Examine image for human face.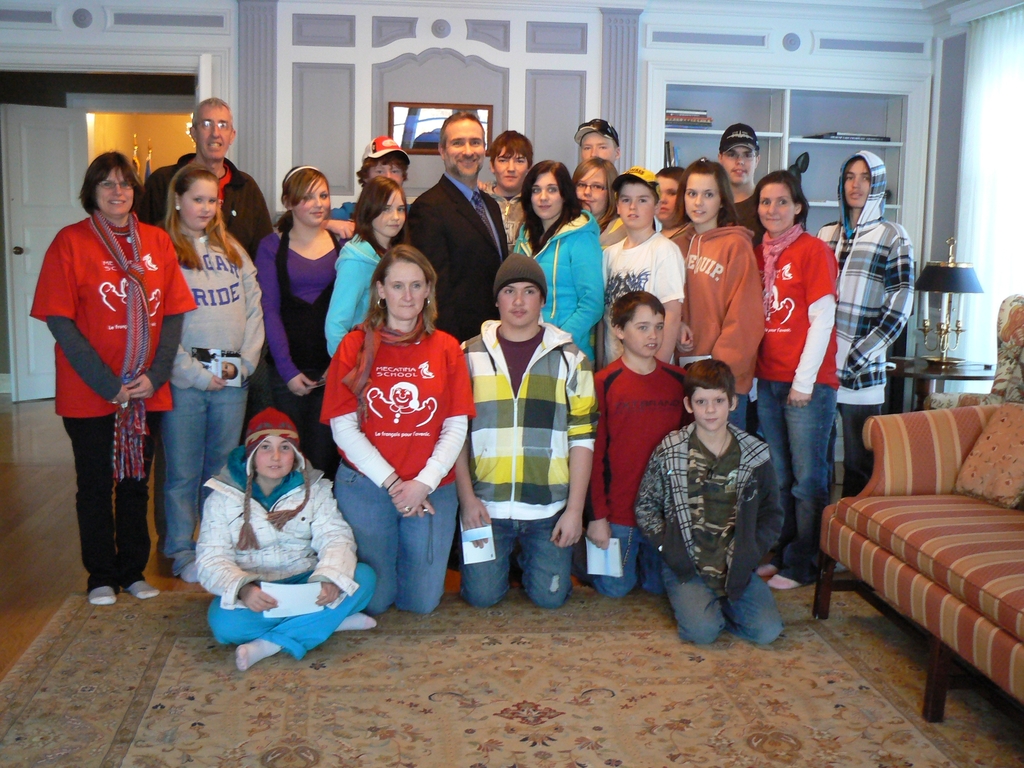
Examination result: region(623, 303, 668, 357).
